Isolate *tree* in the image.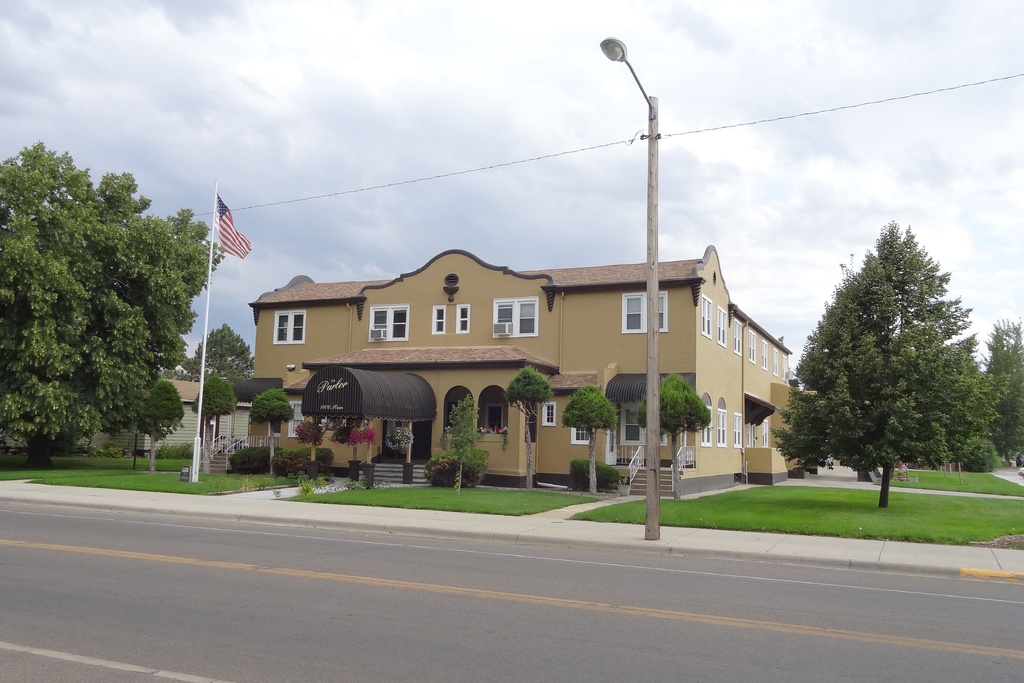
Isolated region: <box>186,372,237,441</box>.
